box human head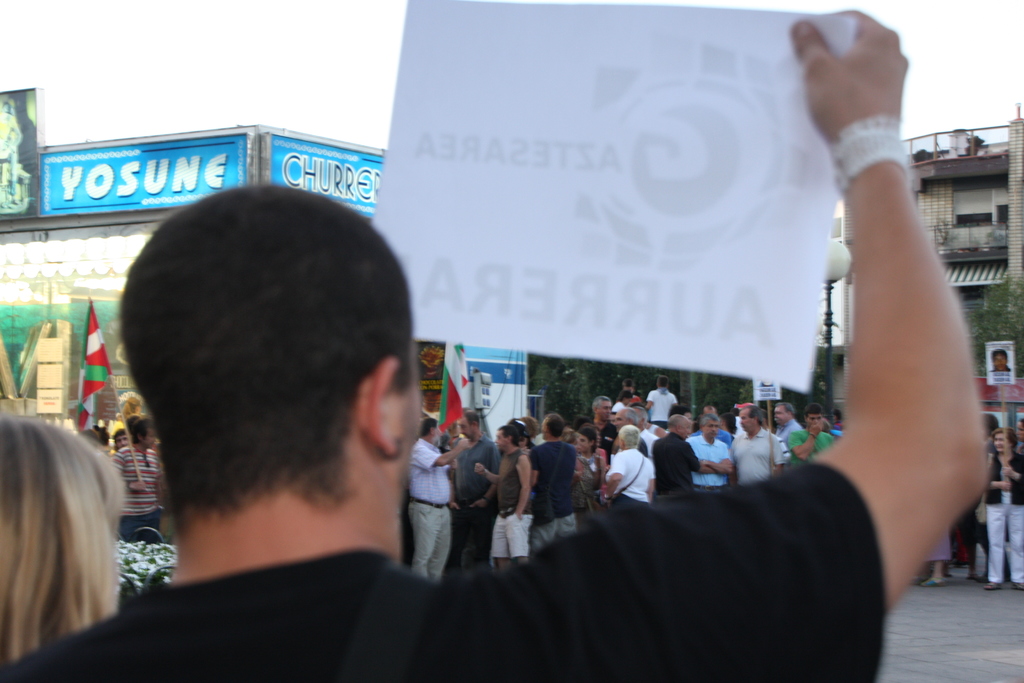
bbox=(656, 378, 666, 388)
